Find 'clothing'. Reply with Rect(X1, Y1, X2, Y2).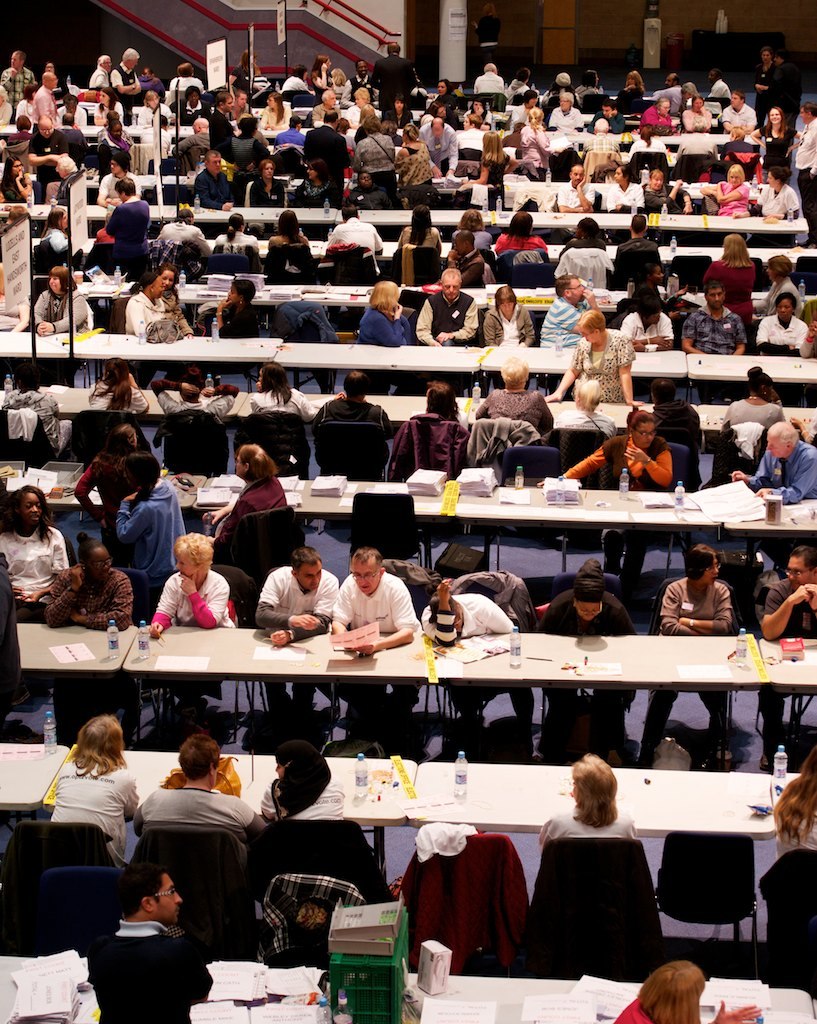
Rect(230, 386, 314, 425).
